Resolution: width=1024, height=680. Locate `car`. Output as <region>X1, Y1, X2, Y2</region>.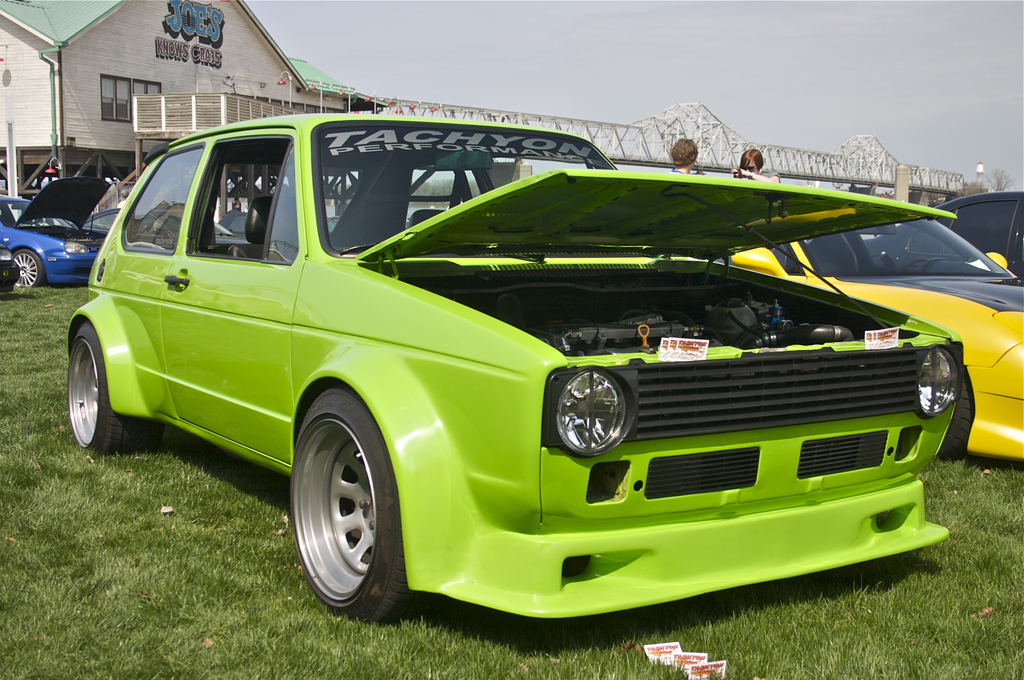
<region>726, 214, 1023, 465</region>.
